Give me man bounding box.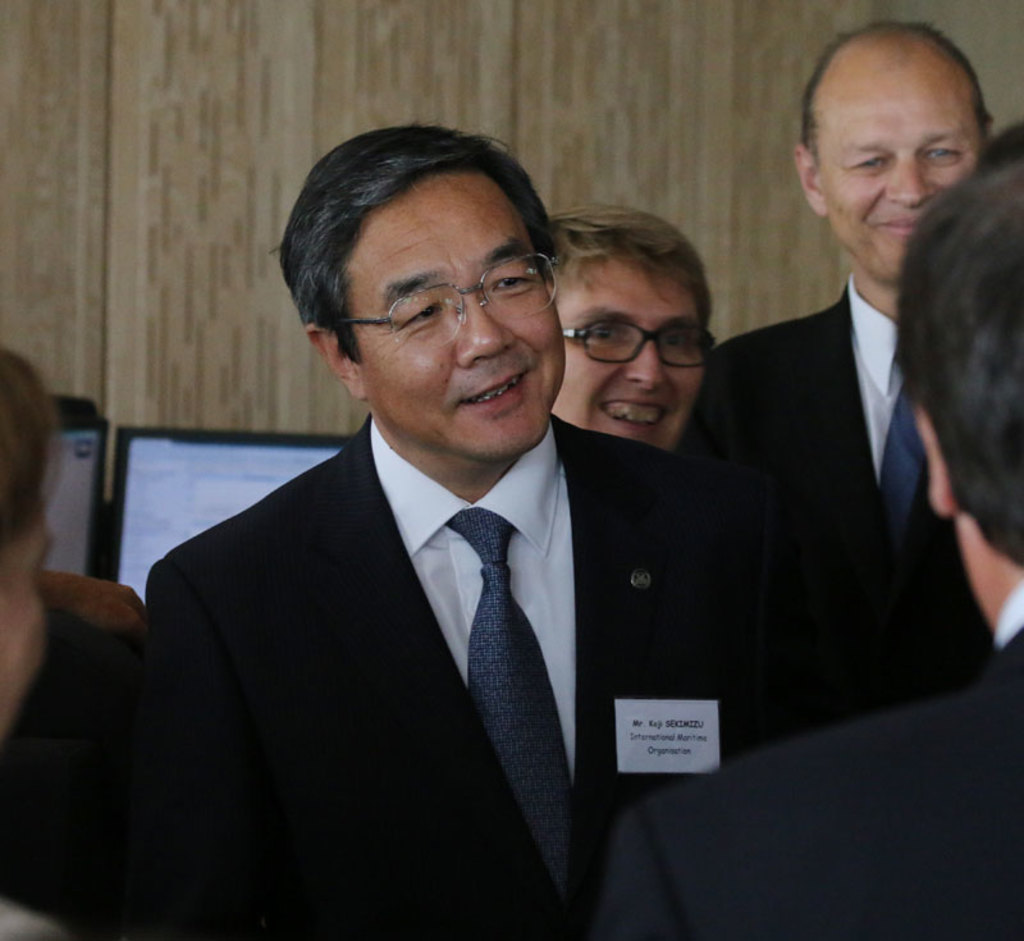
(663, 49, 1020, 808).
